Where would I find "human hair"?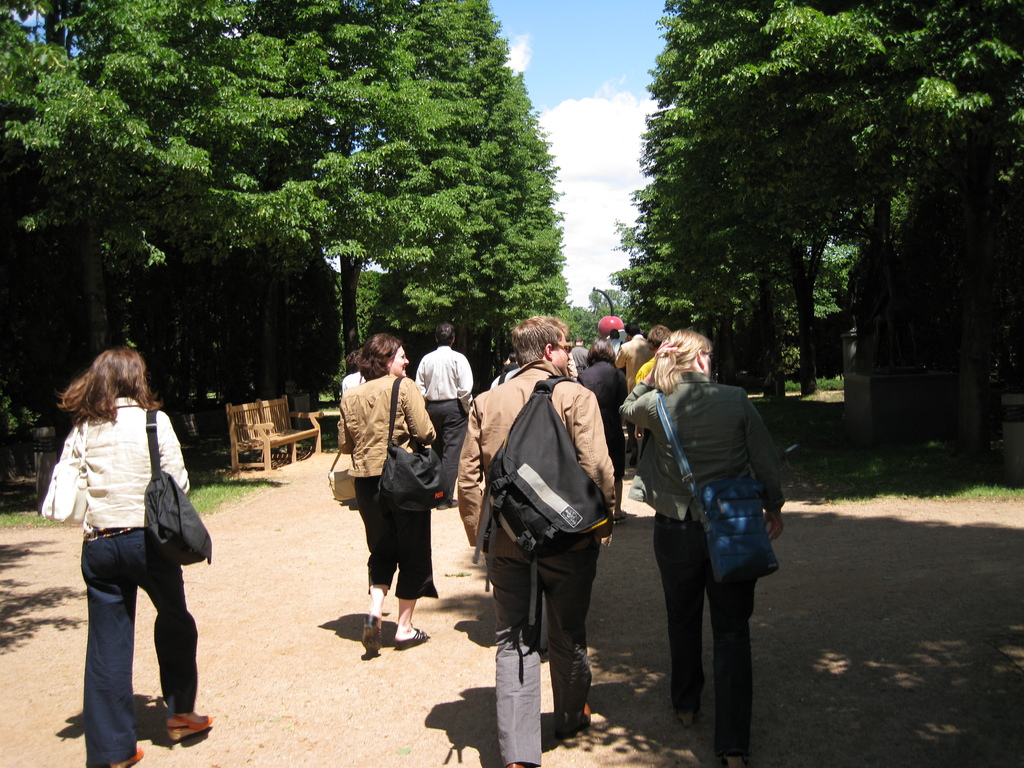
At 586,339,614,364.
